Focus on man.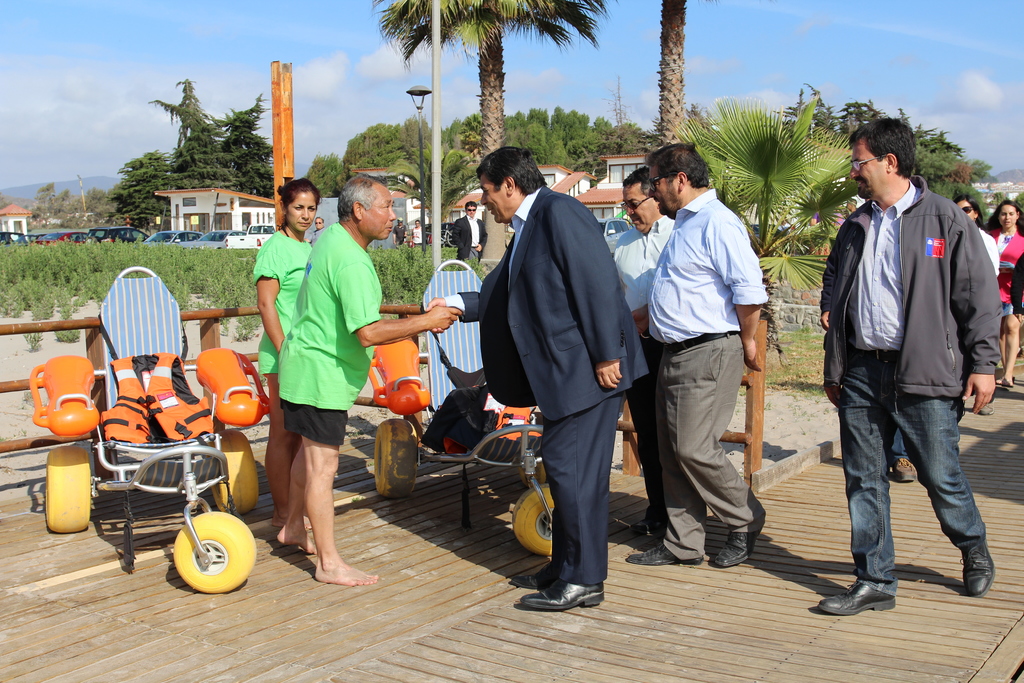
Focused at (left=390, top=213, right=410, bottom=250).
